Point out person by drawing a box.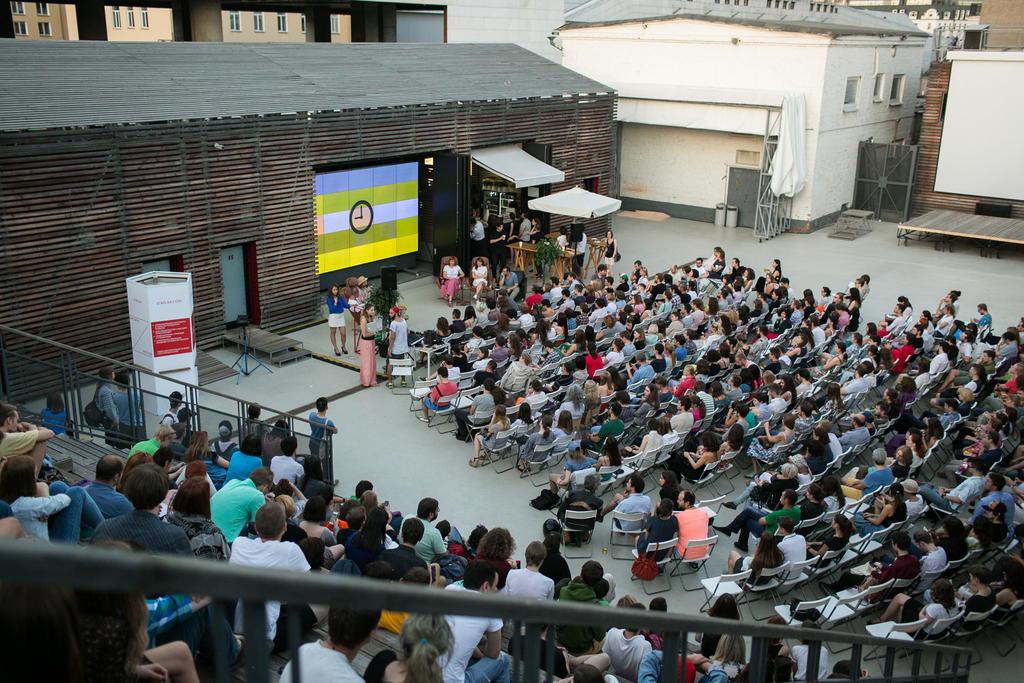
x1=639 y1=642 x2=724 y2=682.
